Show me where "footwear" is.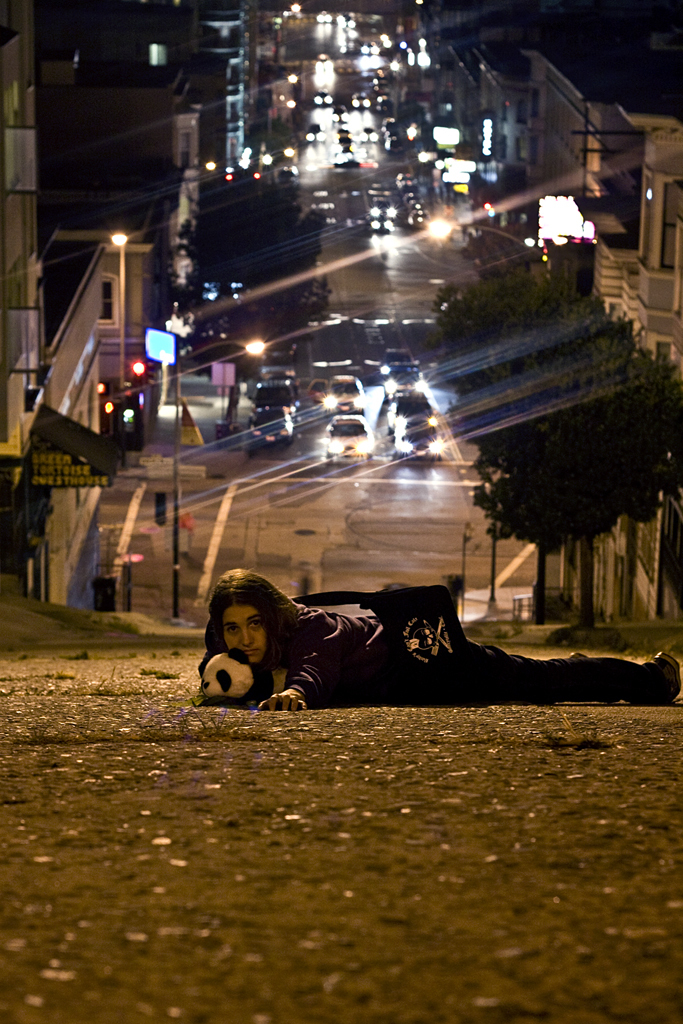
"footwear" is at [x1=649, y1=644, x2=682, y2=703].
